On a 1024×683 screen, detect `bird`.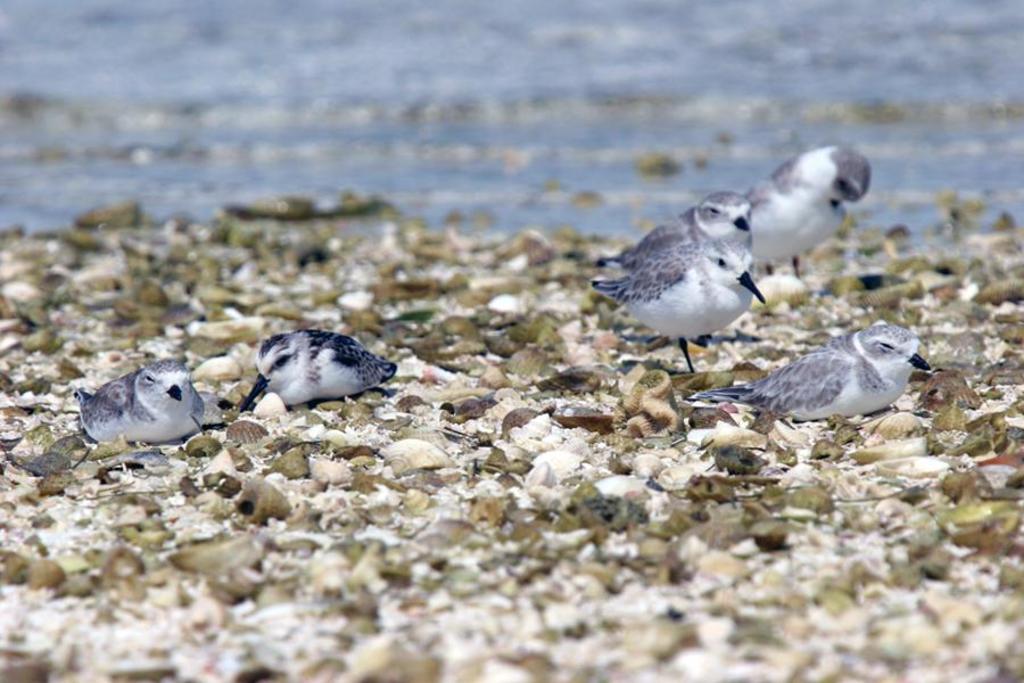
73 359 208 449.
